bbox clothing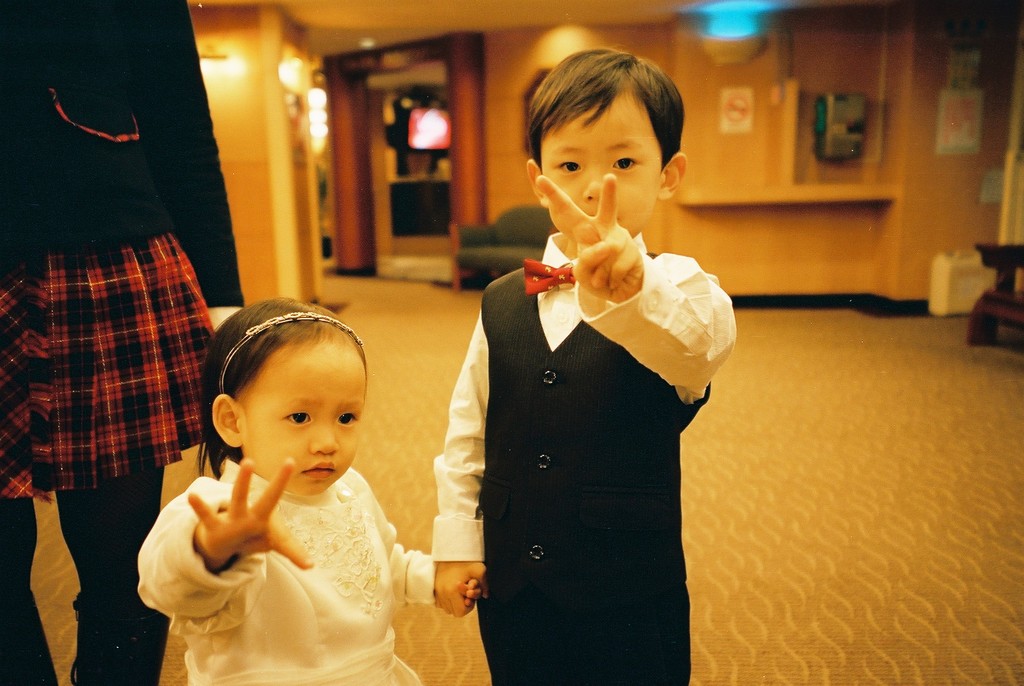
l=136, t=457, r=442, b=685
